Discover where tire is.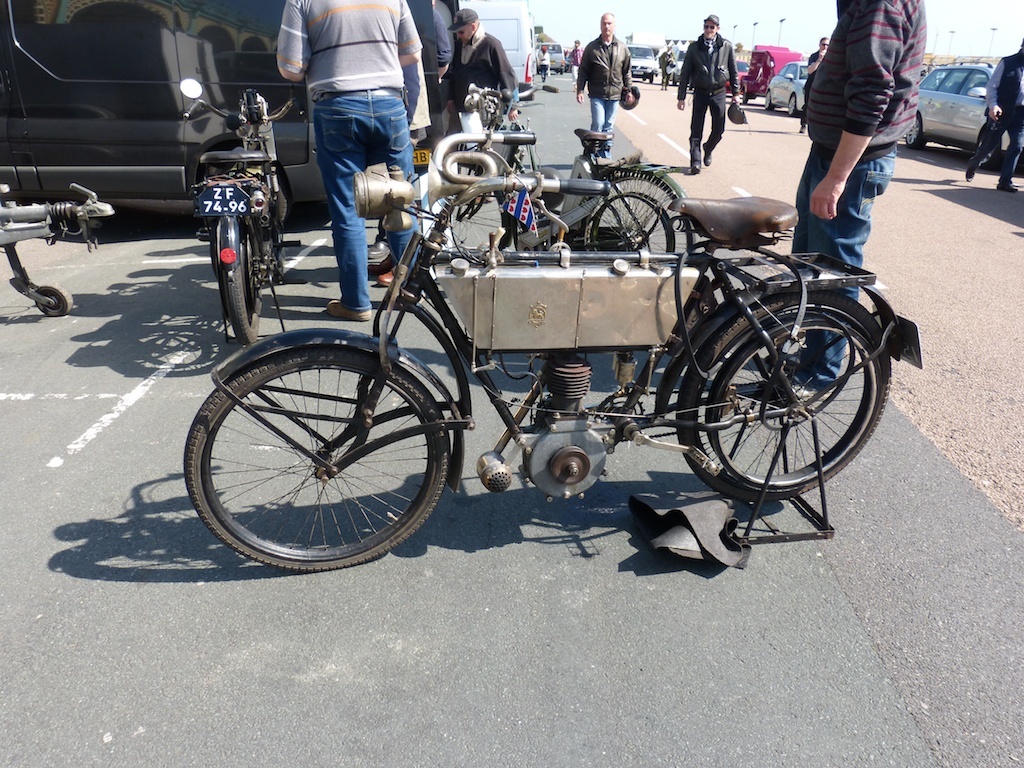
Discovered at bbox(675, 289, 892, 510).
